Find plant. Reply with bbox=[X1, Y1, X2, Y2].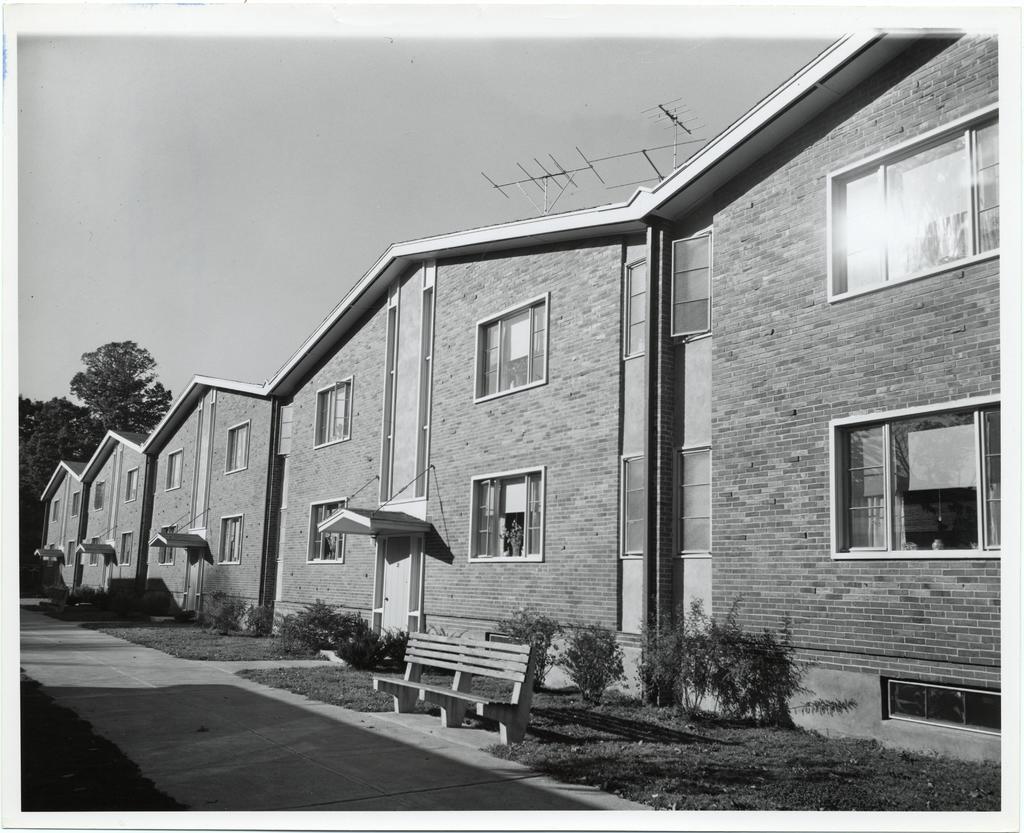
bbox=[45, 586, 100, 611].
